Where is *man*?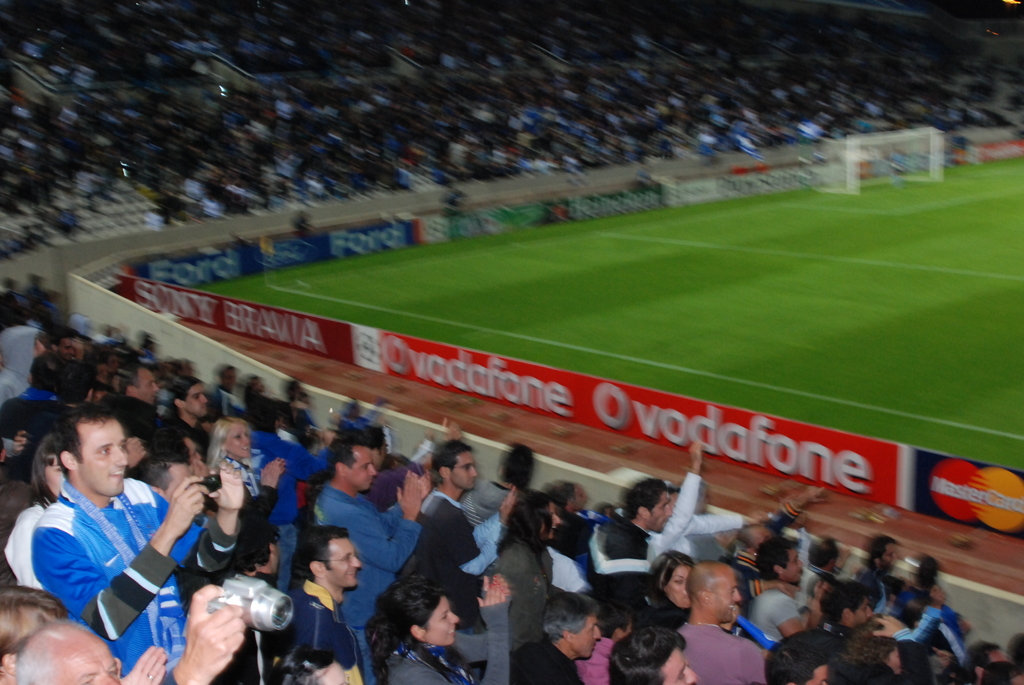
BBox(644, 439, 771, 558).
